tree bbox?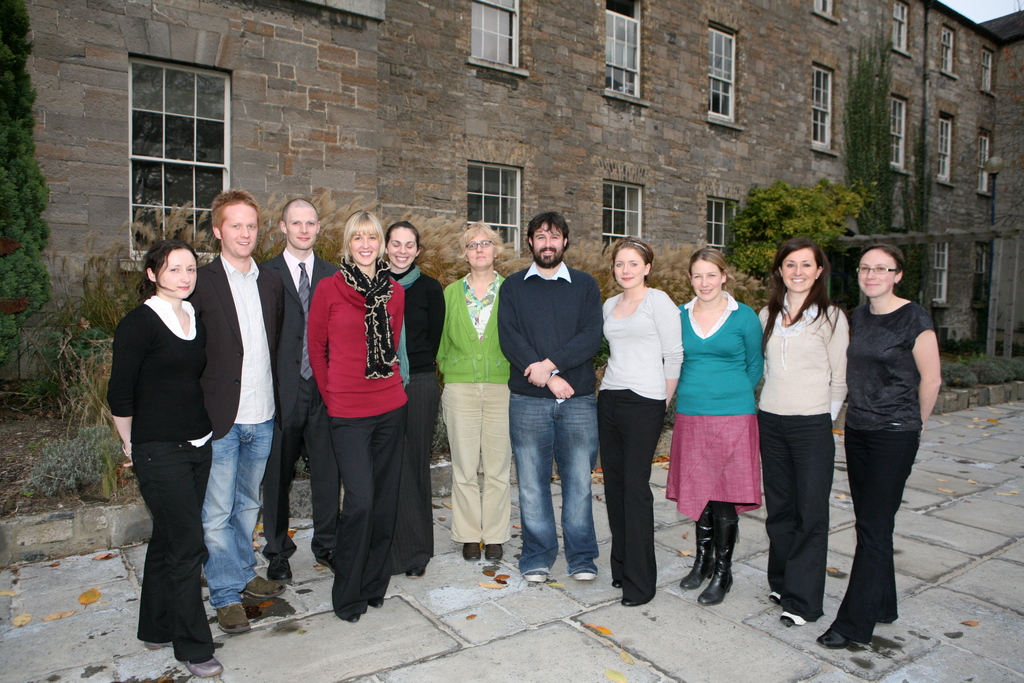
0, 1, 54, 406
